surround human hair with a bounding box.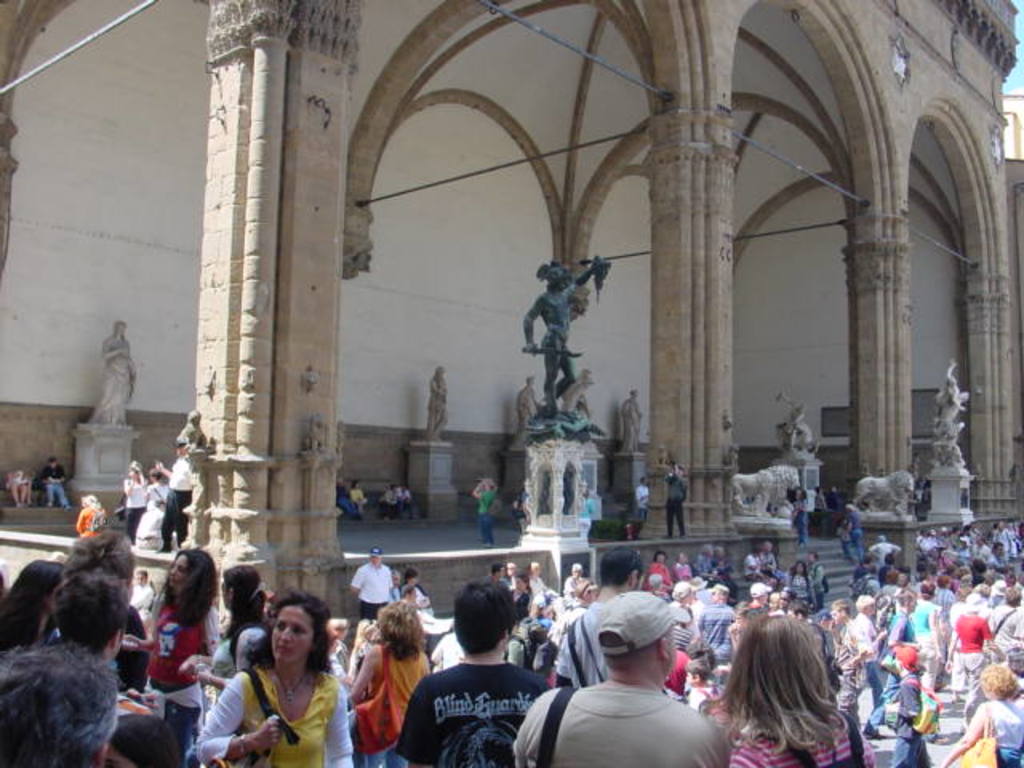
(left=981, top=661, right=1016, bottom=698).
